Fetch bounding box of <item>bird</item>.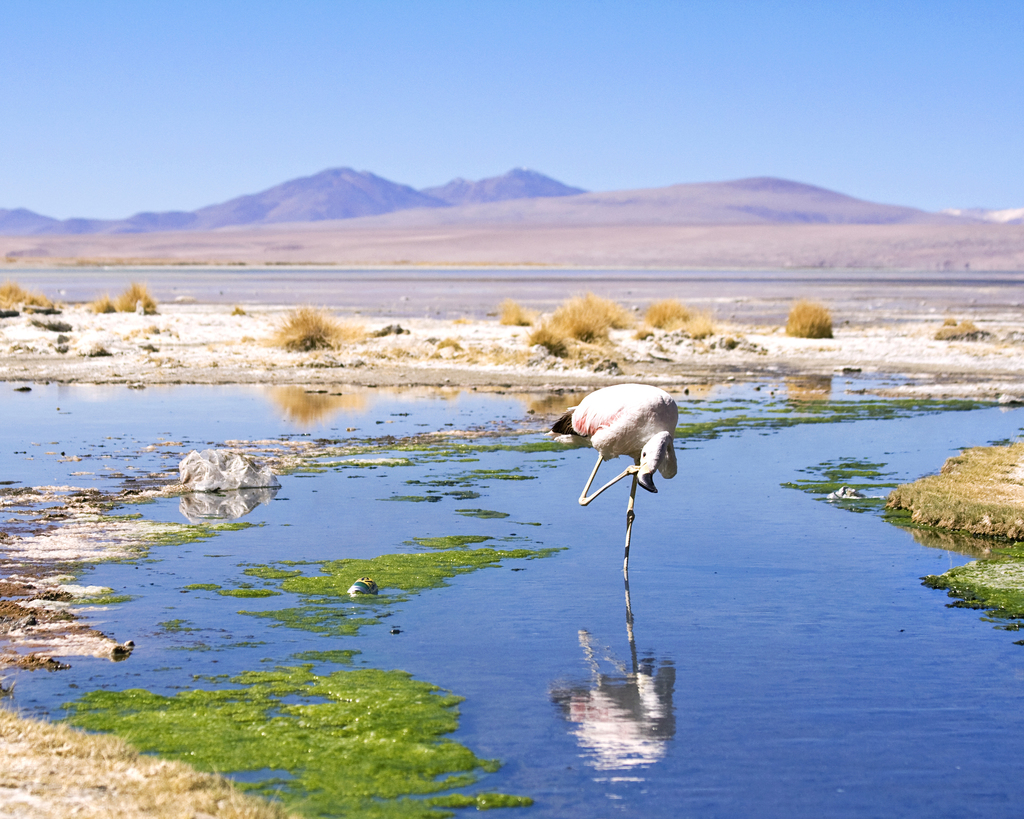
Bbox: [531,391,680,489].
